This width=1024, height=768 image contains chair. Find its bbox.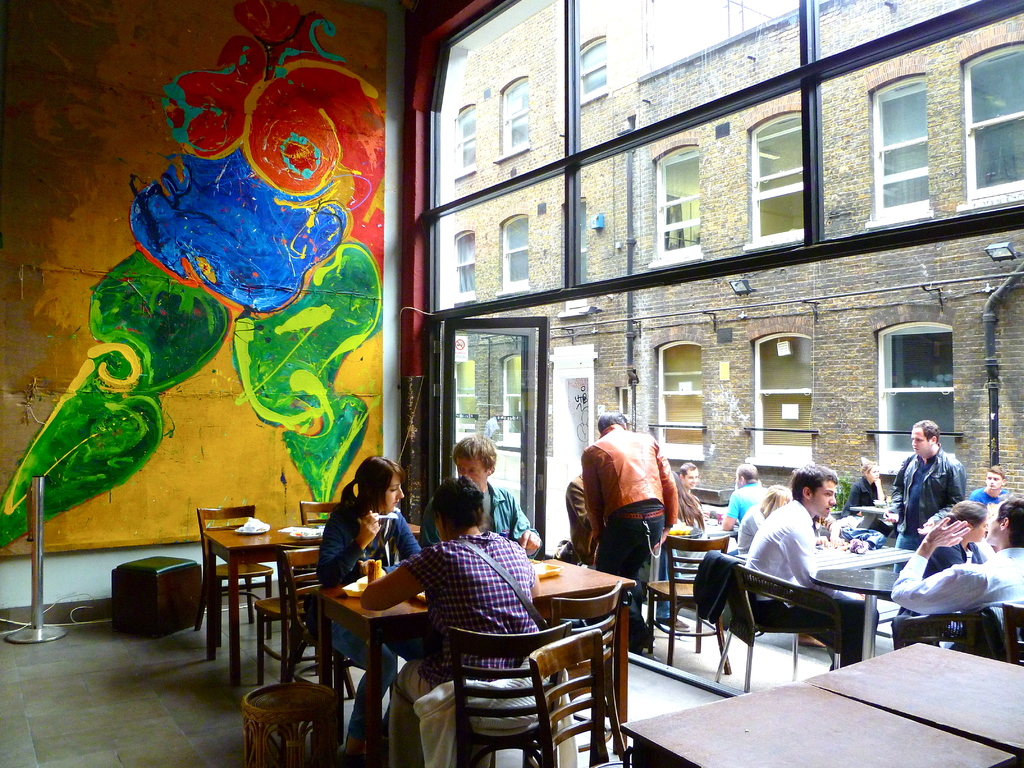
locate(296, 500, 344, 579).
